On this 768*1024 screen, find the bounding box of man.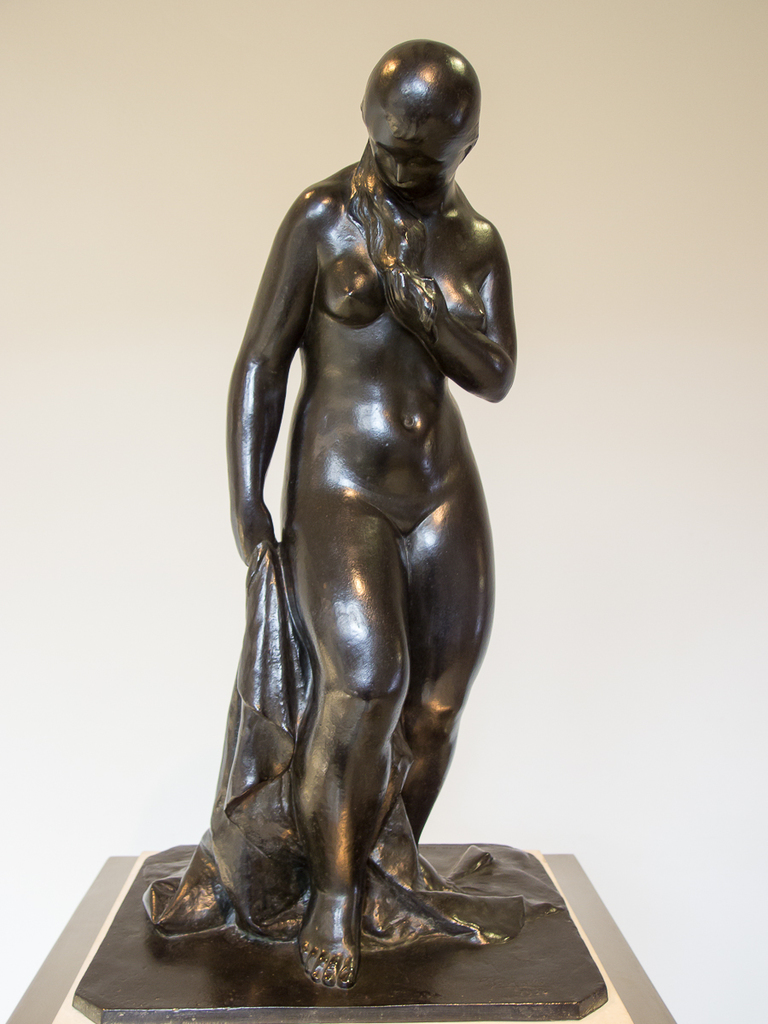
Bounding box: BBox(196, 67, 523, 958).
